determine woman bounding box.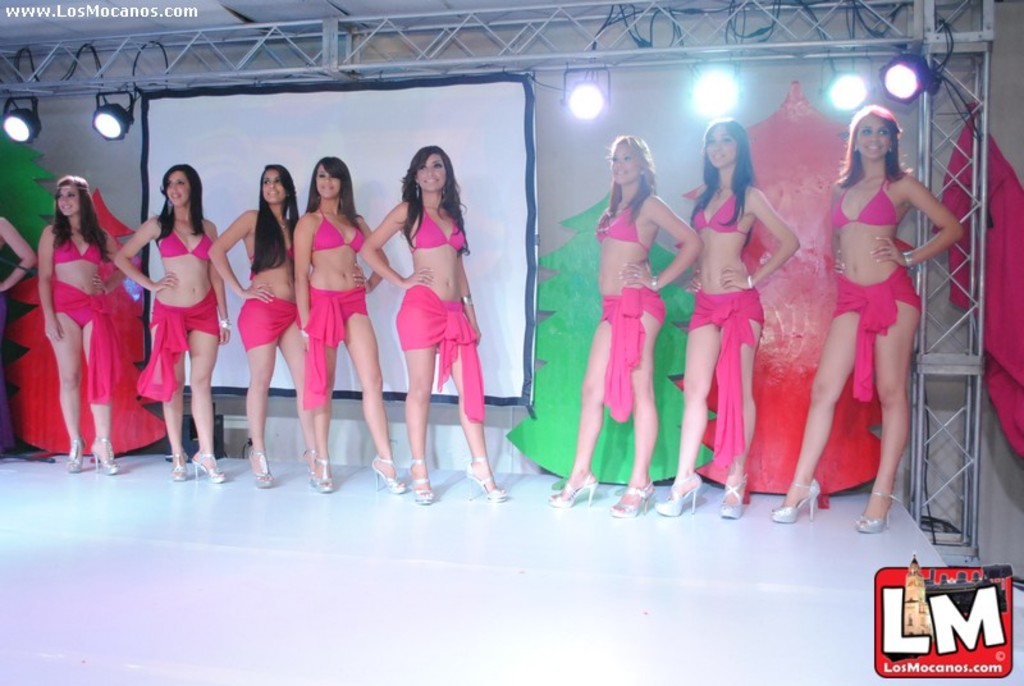
Determined: (296, 157, 396, 490).
